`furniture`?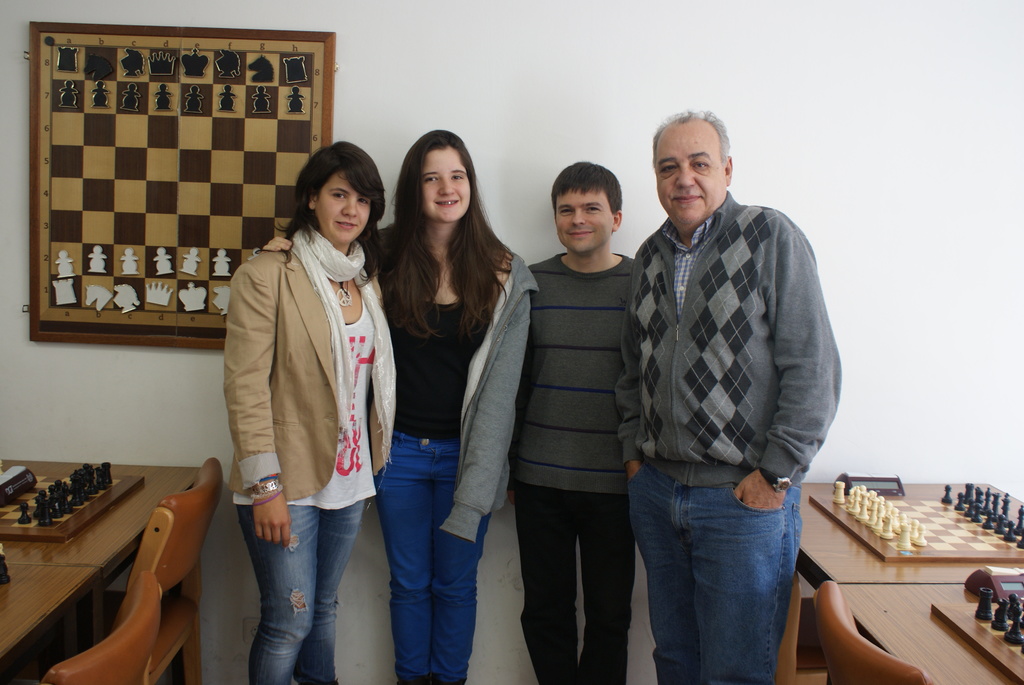
<region>109, 449, 230, 678</region>
